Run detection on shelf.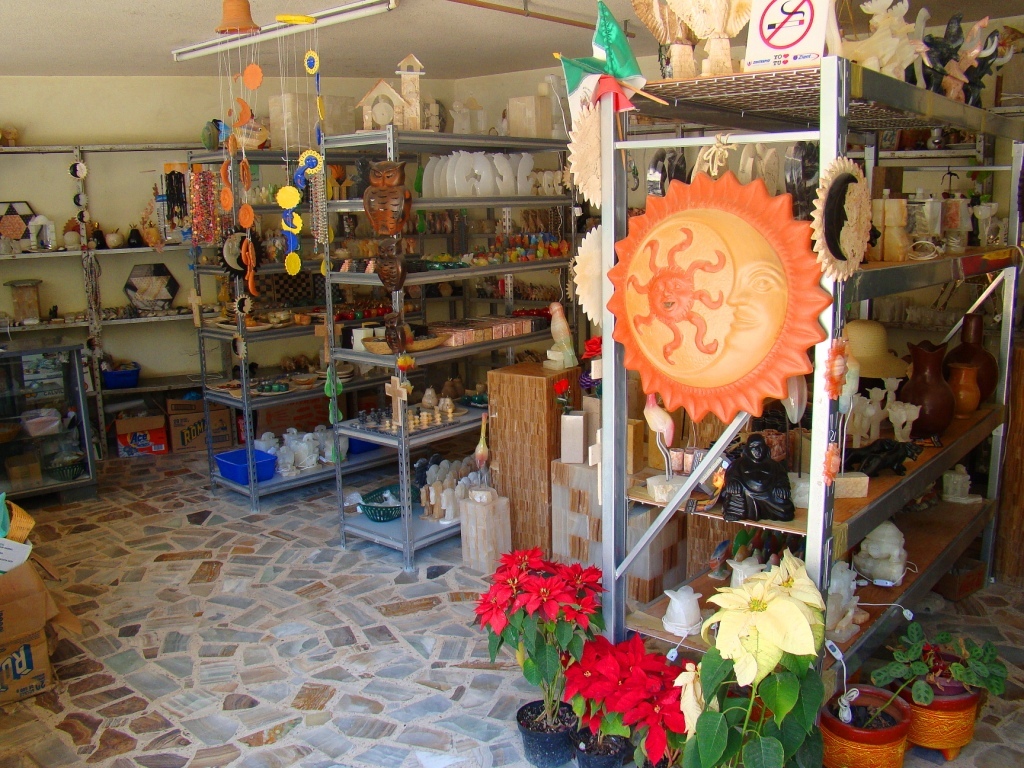
Result: box=[321, 123, 573, 577].
